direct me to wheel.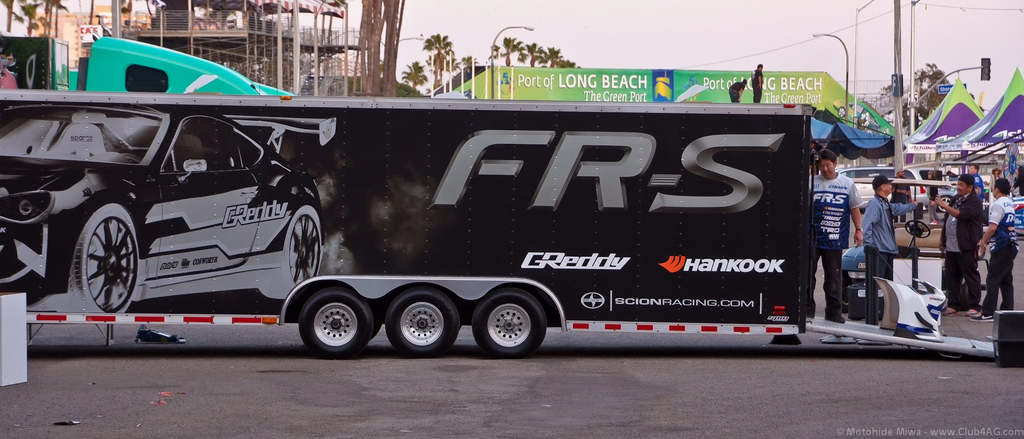
Direction: pyautogui.locateOnScreen(257, 204, 324, 301).
